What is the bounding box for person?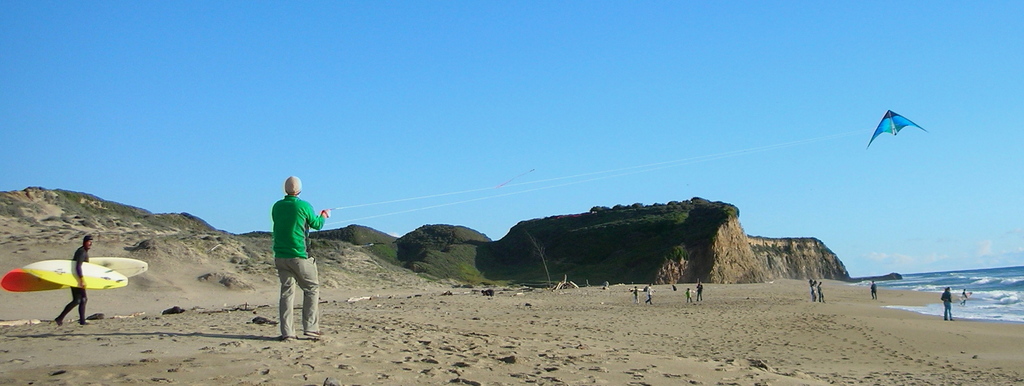
646:284:656:308.
